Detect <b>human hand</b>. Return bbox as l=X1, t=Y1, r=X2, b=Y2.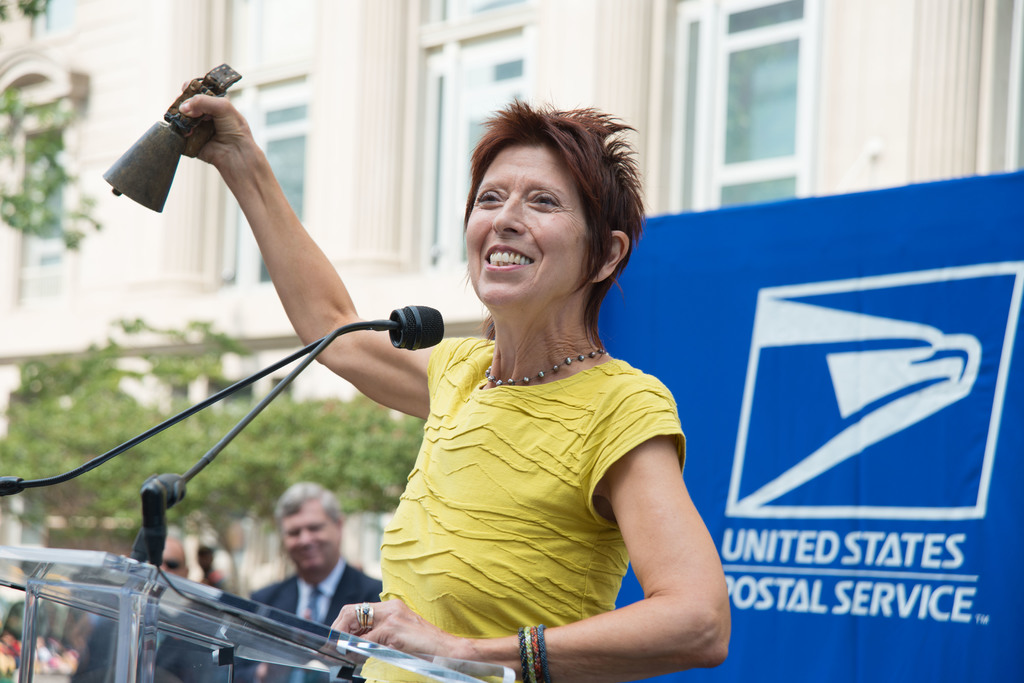
l=176, t=77, r=255, b=166.
